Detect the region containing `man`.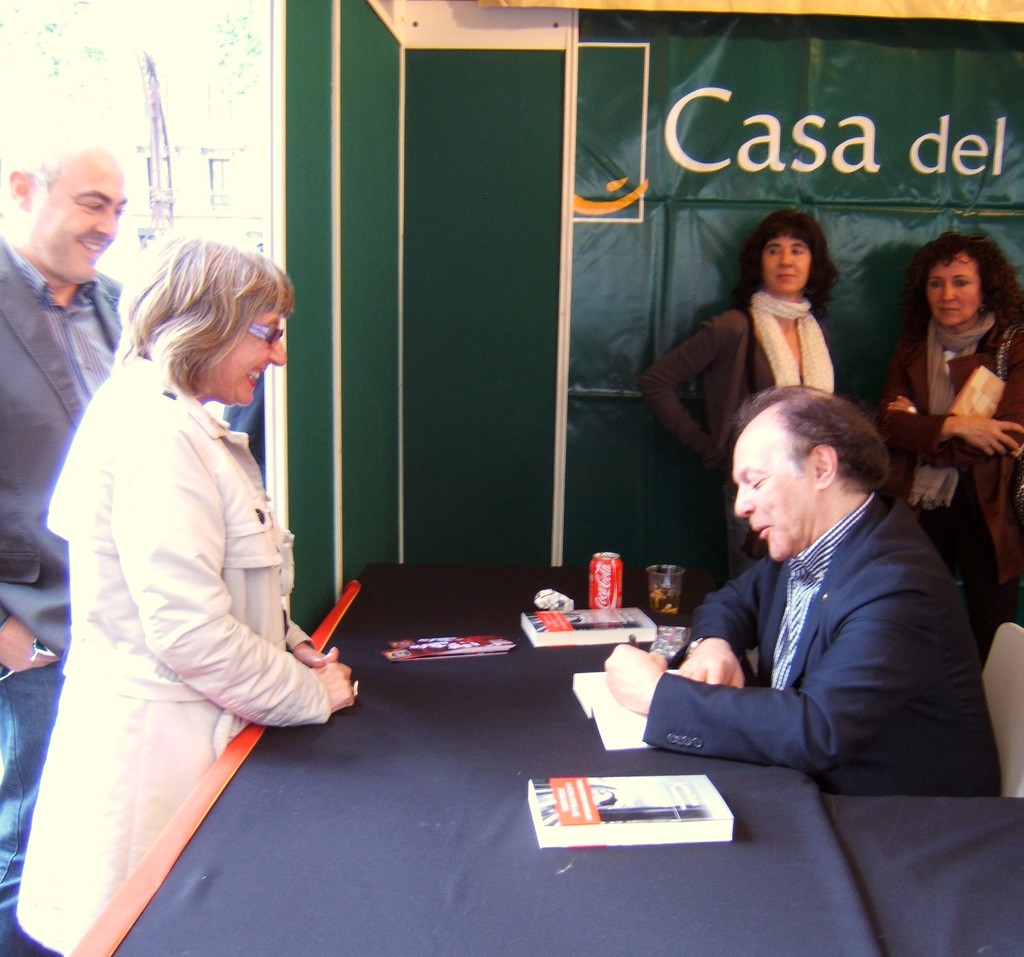
{"x1": 37, "y1": 160, "x2": 367, "y2": 938}.
